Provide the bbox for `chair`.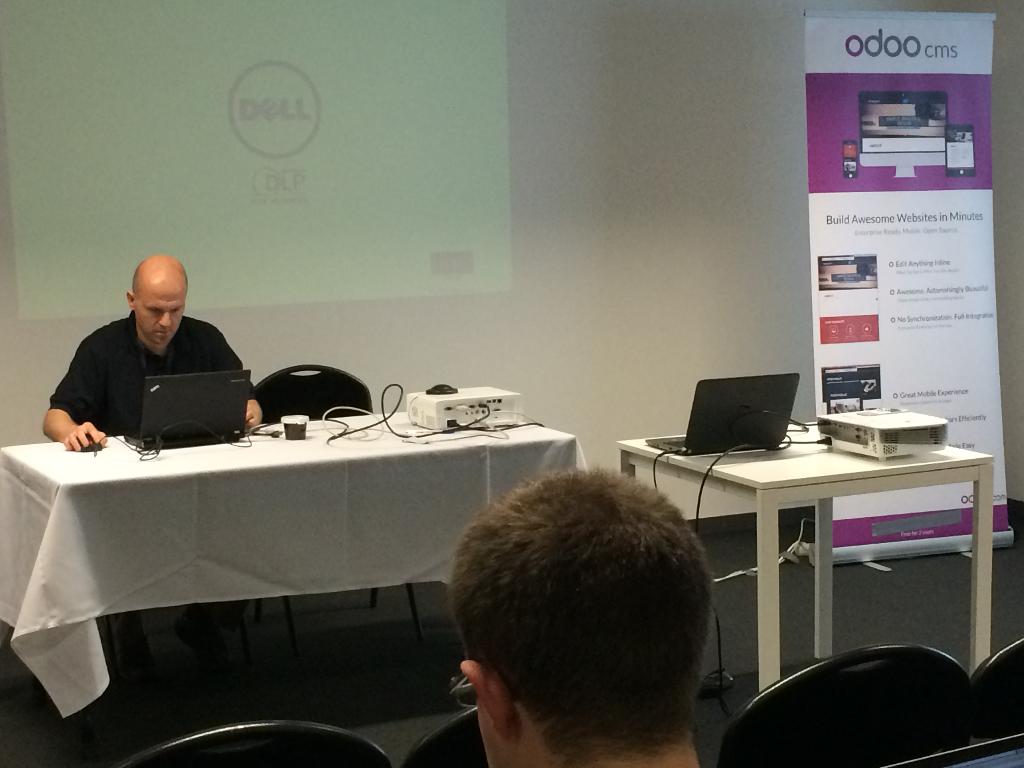
bbox=[244, 362, 424, 646].
